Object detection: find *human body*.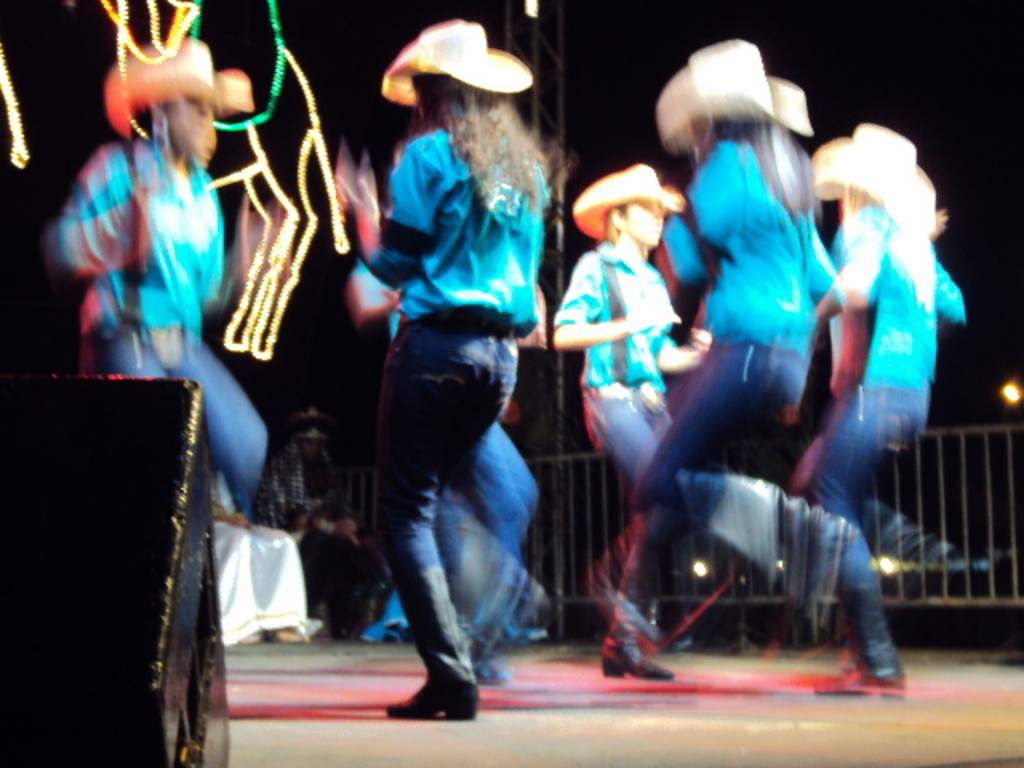
region(557, 162, 701, 582).
